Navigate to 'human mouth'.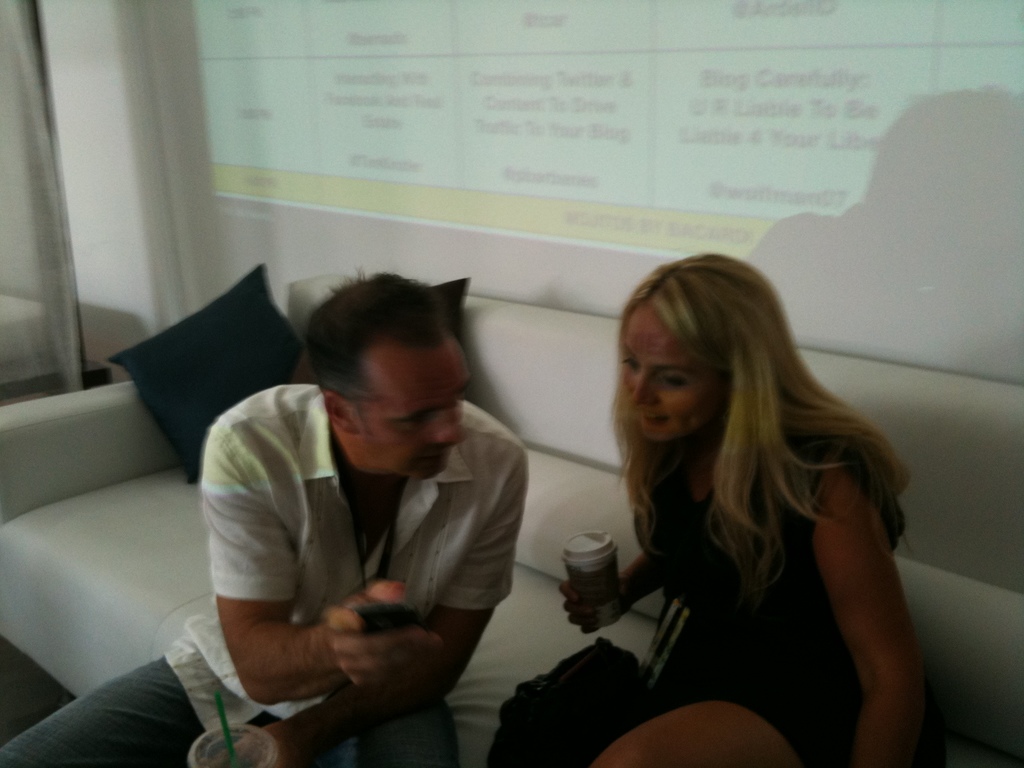
Navigation target: (423,445,452,463).
